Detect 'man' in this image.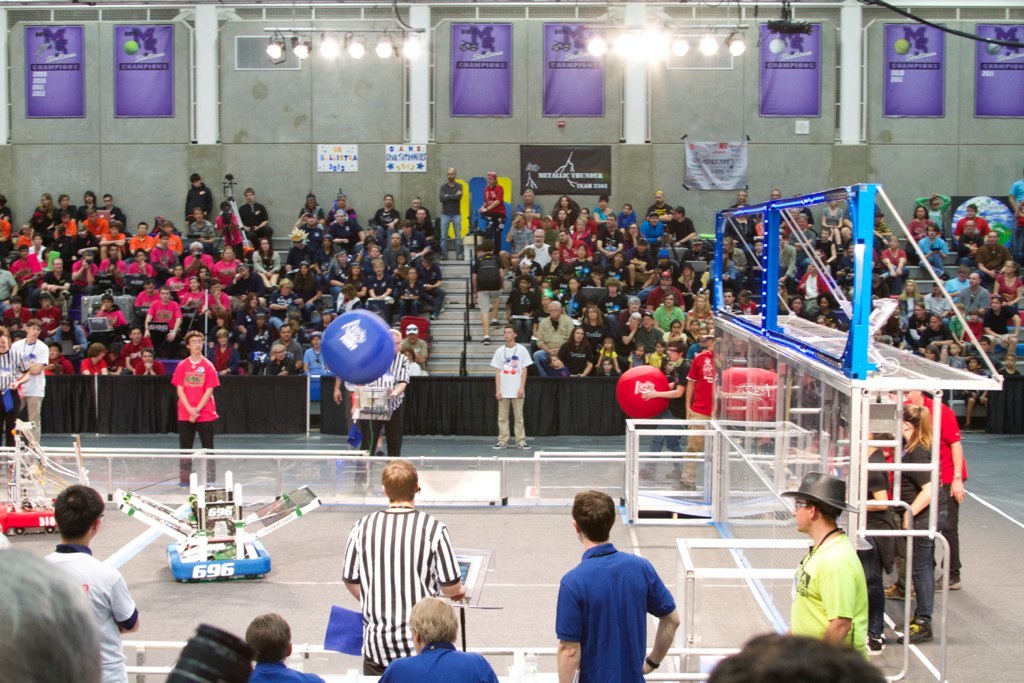
Detection: 590:213:630:265.
